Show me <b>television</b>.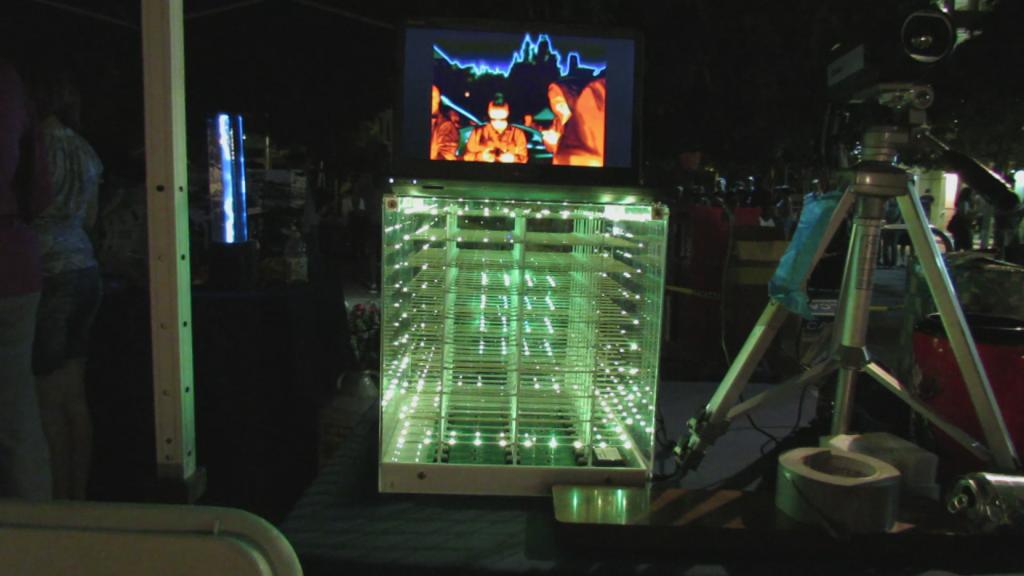
<b>television</b> is here: (393, 14, 654, 204).
